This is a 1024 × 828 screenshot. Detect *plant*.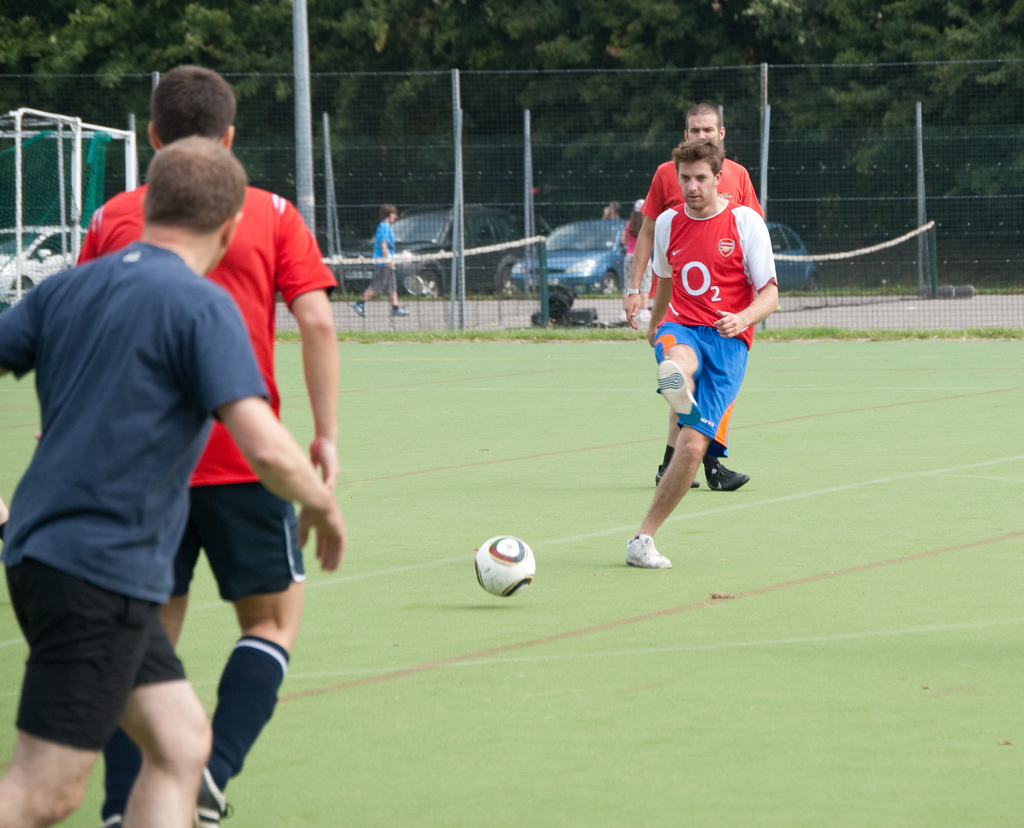
l=268, t=326, r=319, b=465.
